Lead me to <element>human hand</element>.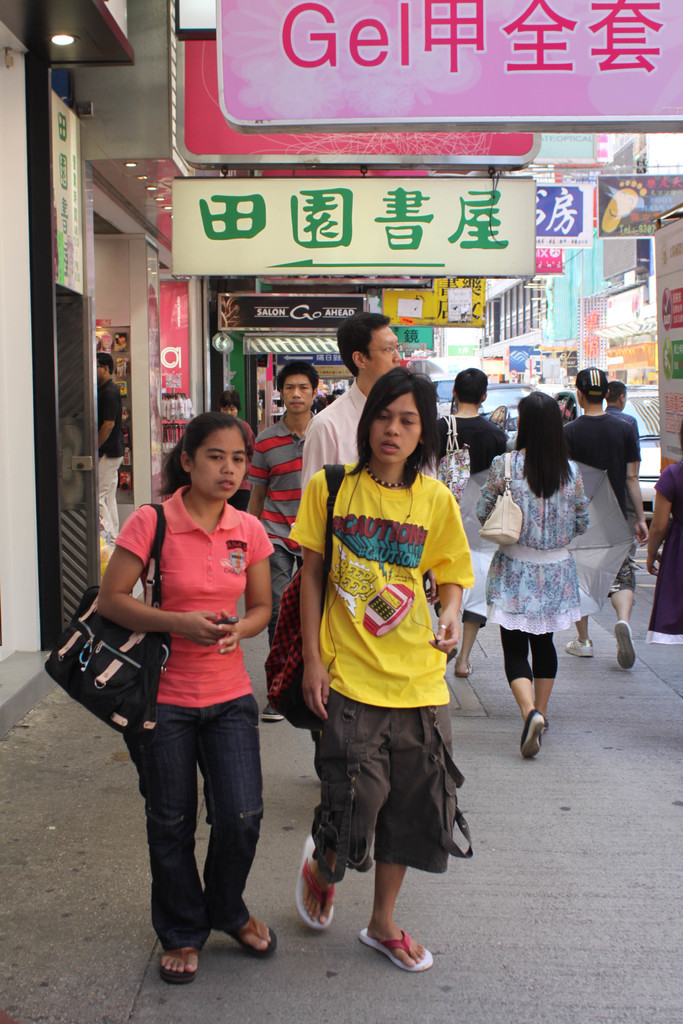
Lead to bbox(217, 609, 243, 655).
